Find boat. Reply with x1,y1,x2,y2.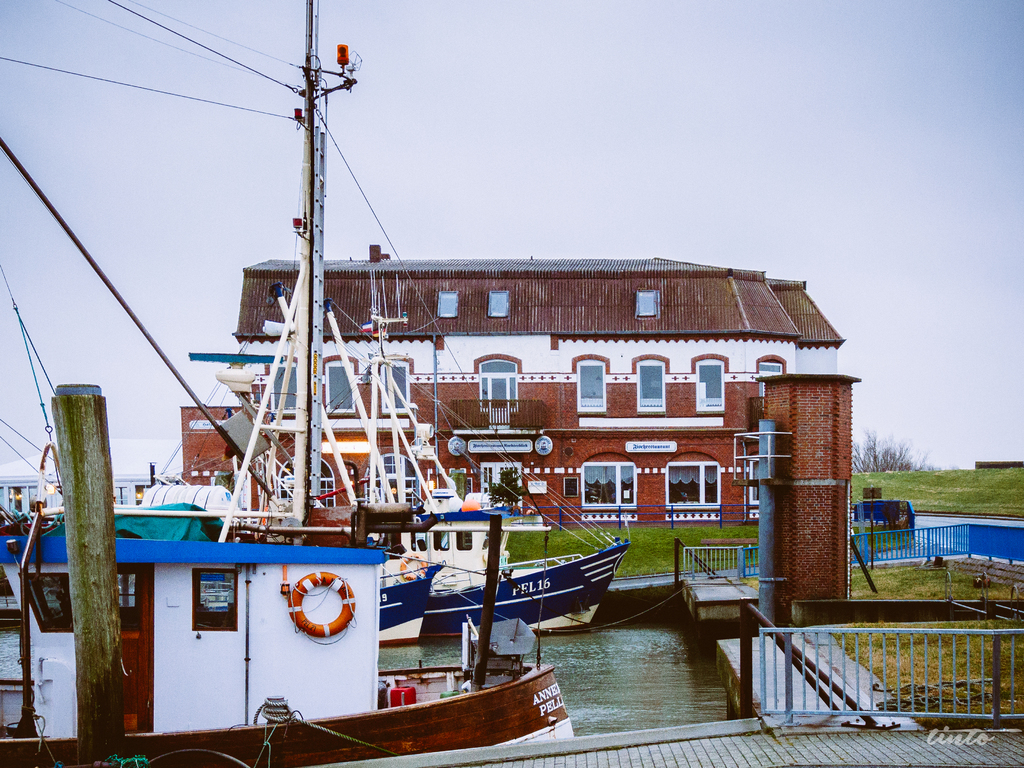
120,286,637,653.
